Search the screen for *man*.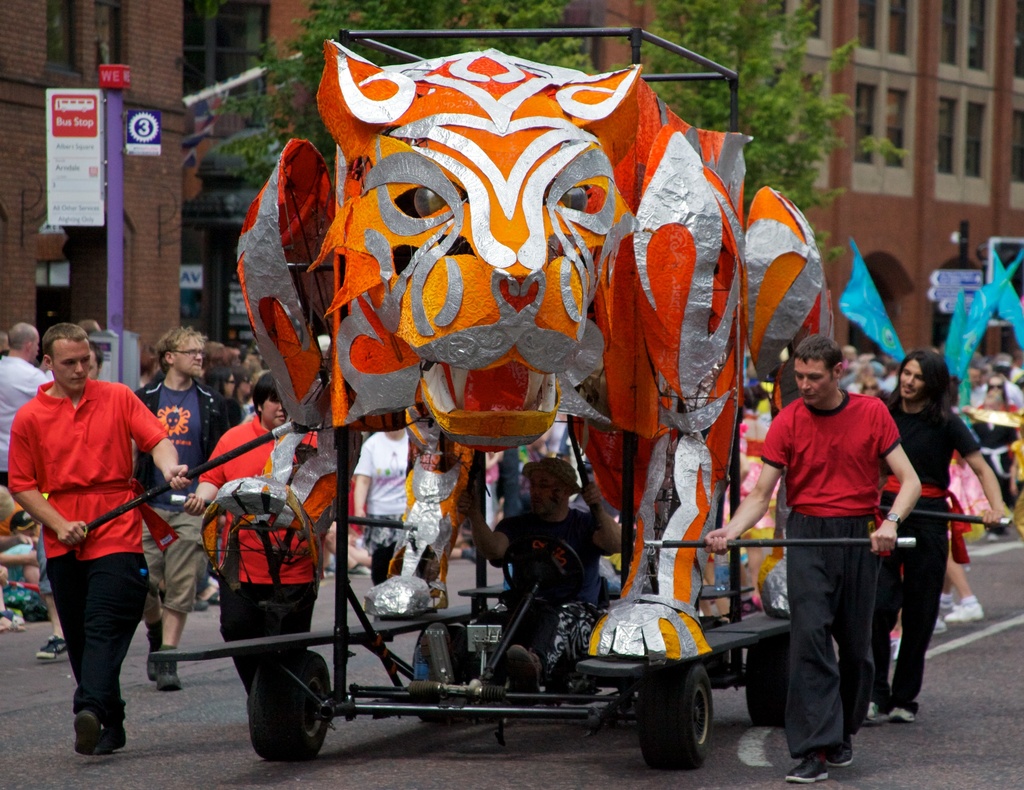
Found at [left=1, top=324, right=47, bottom=469].
